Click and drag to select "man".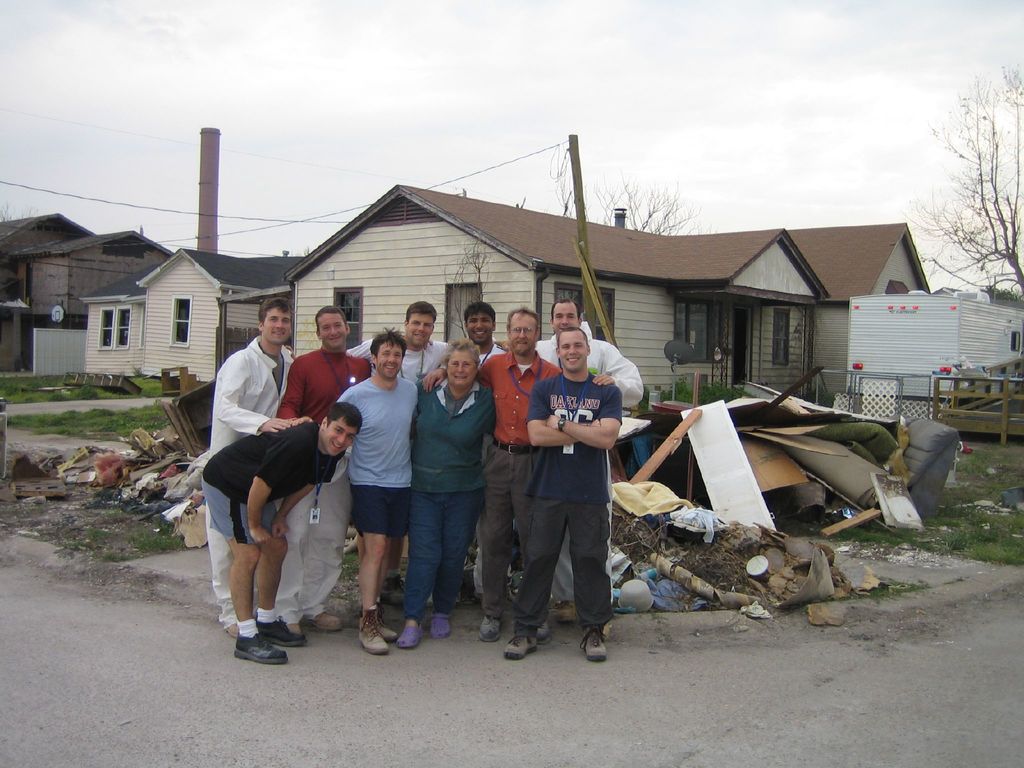
Selection: x1=494, y1=298, x2=648, y2=644.
